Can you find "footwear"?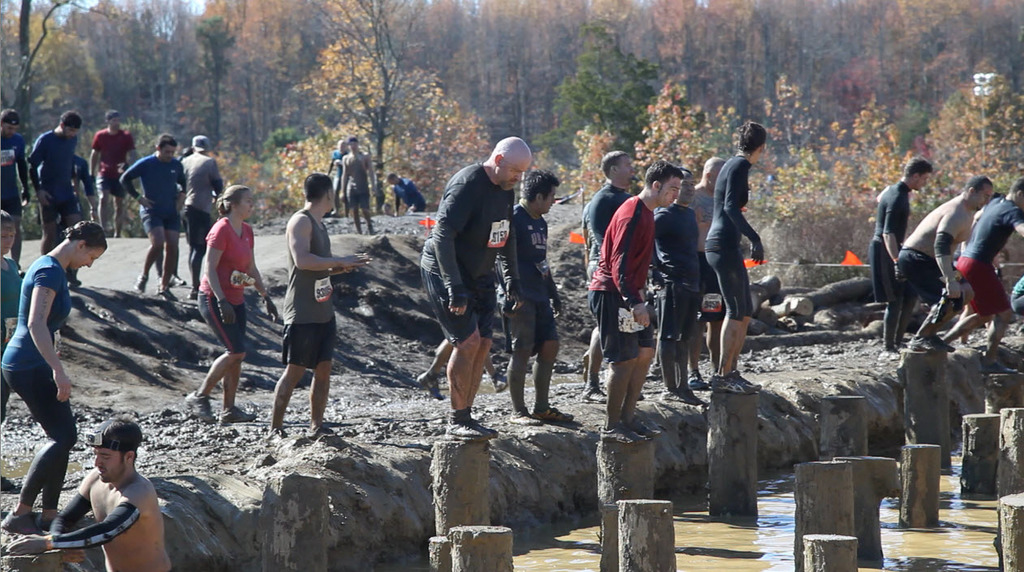
Yes, bounding box: detection(731, 366, 762, 394).
